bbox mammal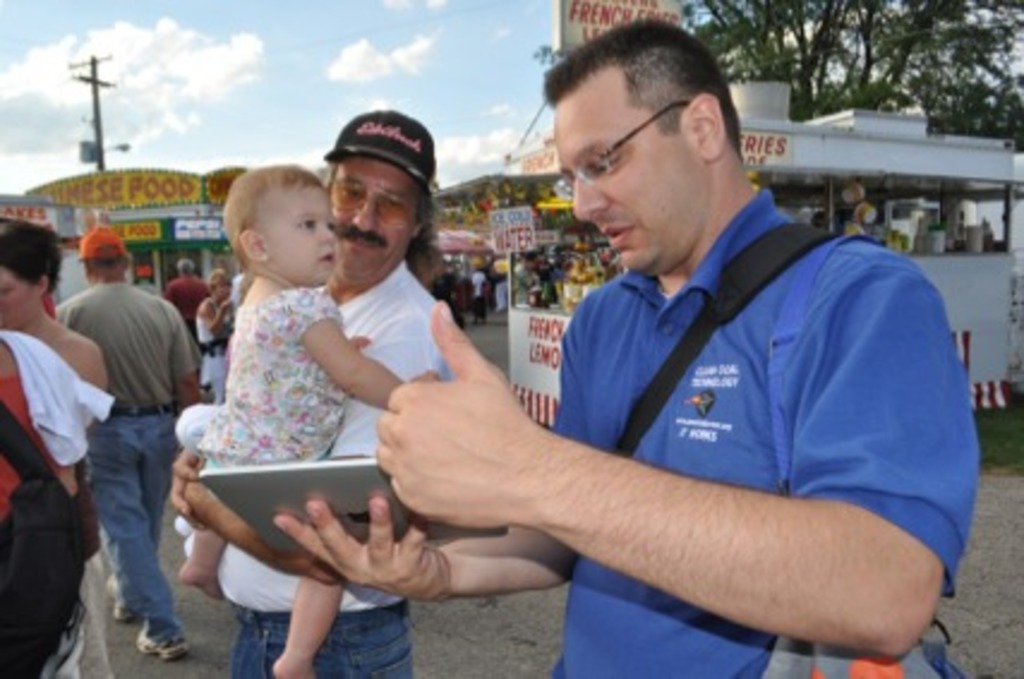
bbox=(0, 218, 108, 677)
